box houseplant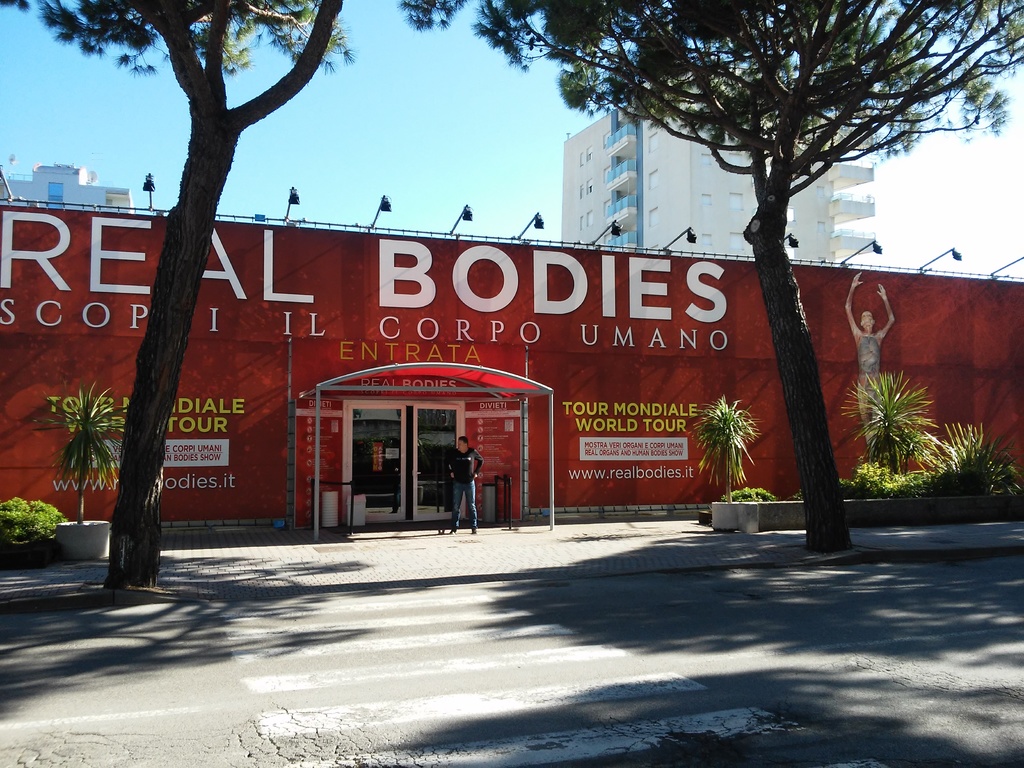
(left=28, top=375, right=126, bottom=563)
